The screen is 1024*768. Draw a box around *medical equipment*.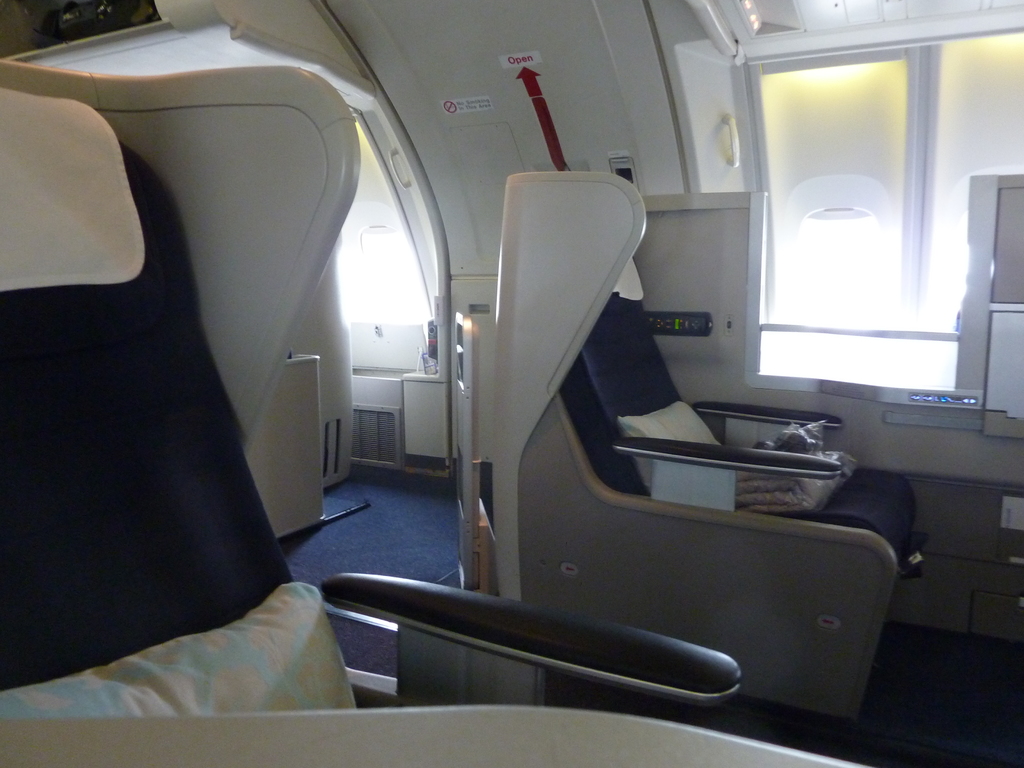
Rect(447, 208, 883, 694).
